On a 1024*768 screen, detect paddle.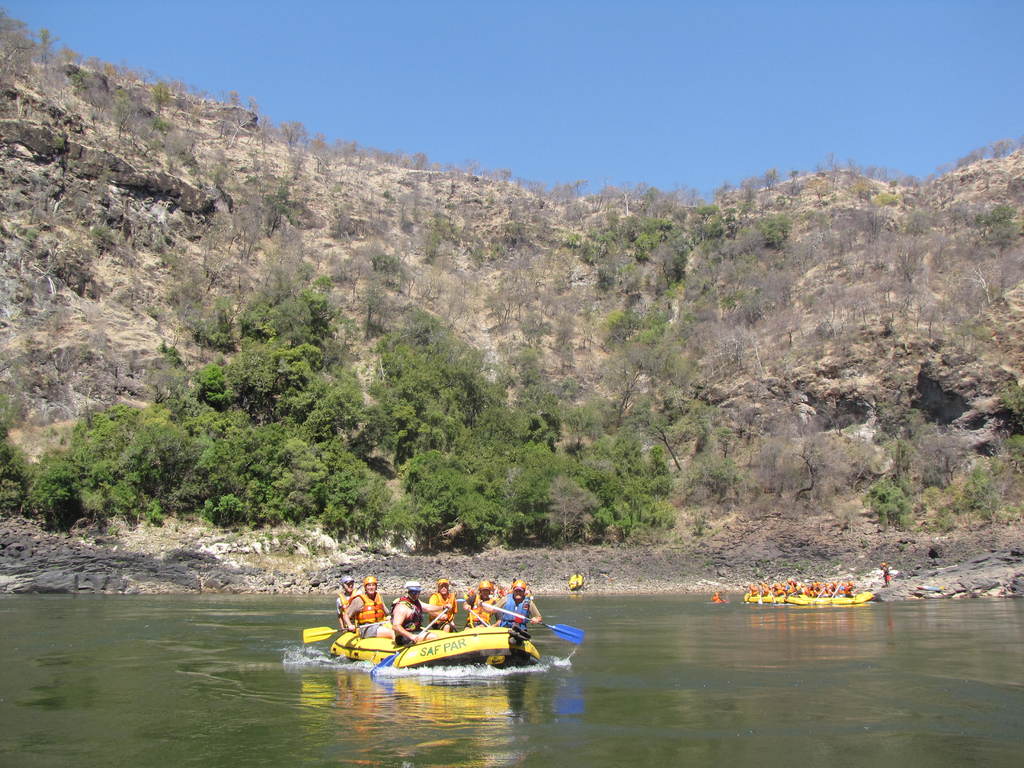
x1=303 y1=620 x2=393 y2=644.
